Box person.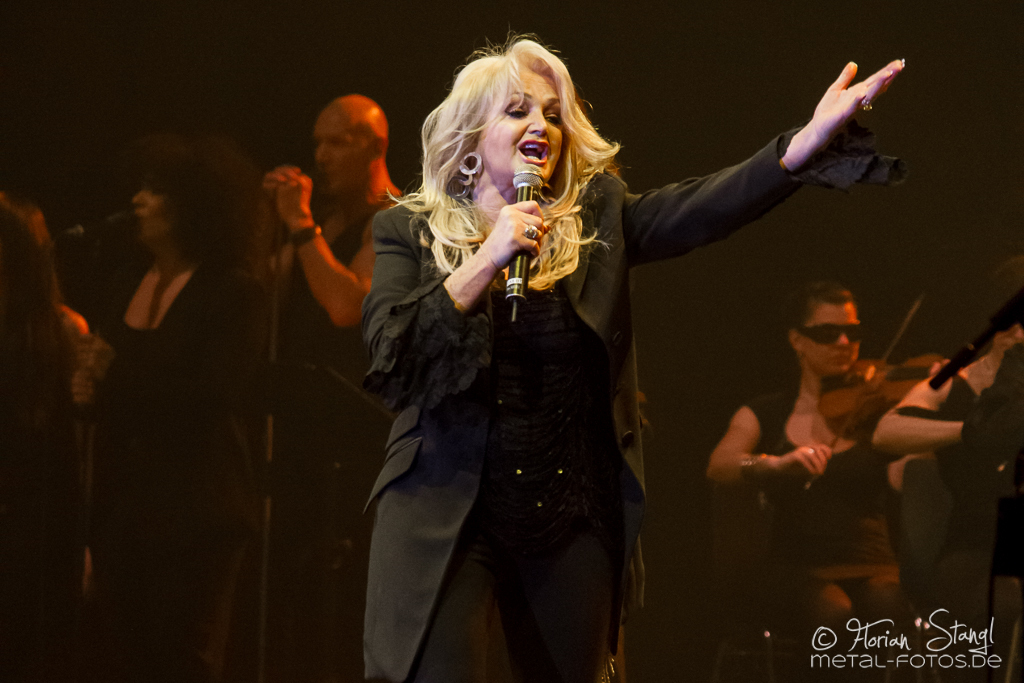
<box>104,119,258,681</box>.
